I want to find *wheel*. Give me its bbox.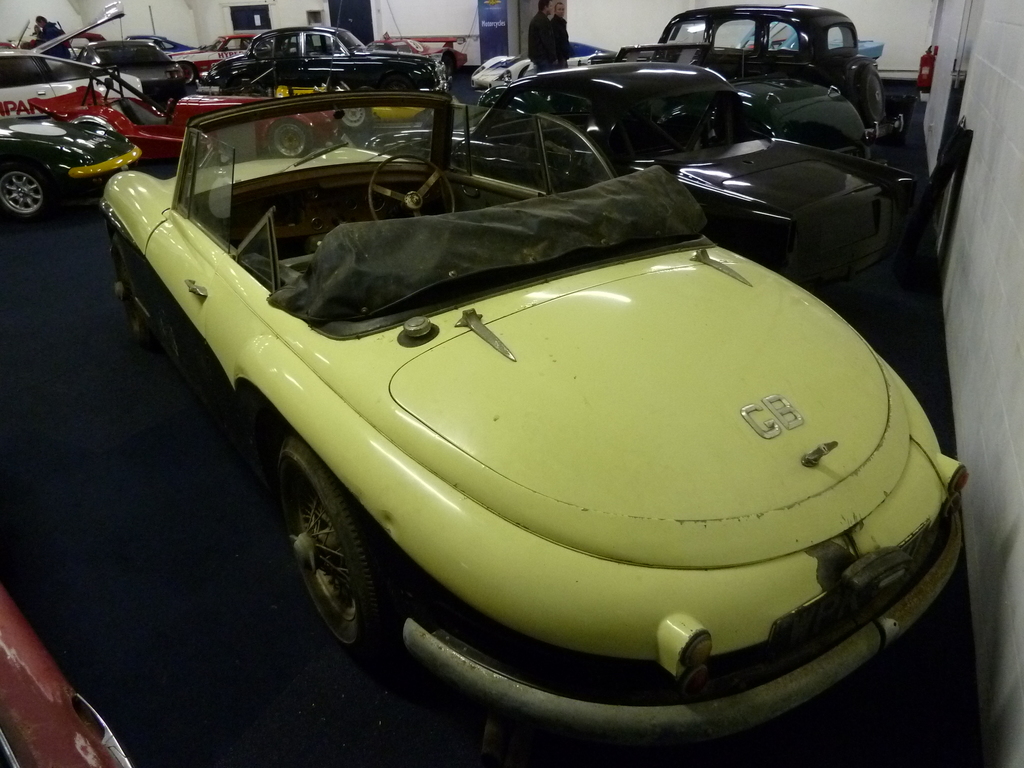
(x1=340, y1=109, x2=367, y2=129).
